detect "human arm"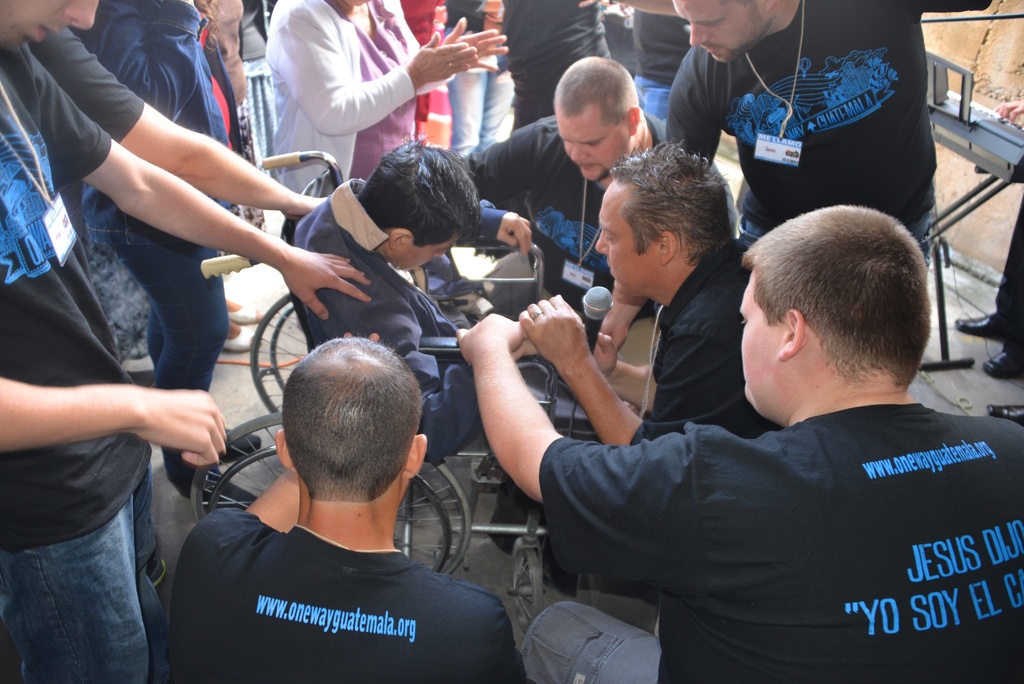
select_region(447, 309, 694, 566)
